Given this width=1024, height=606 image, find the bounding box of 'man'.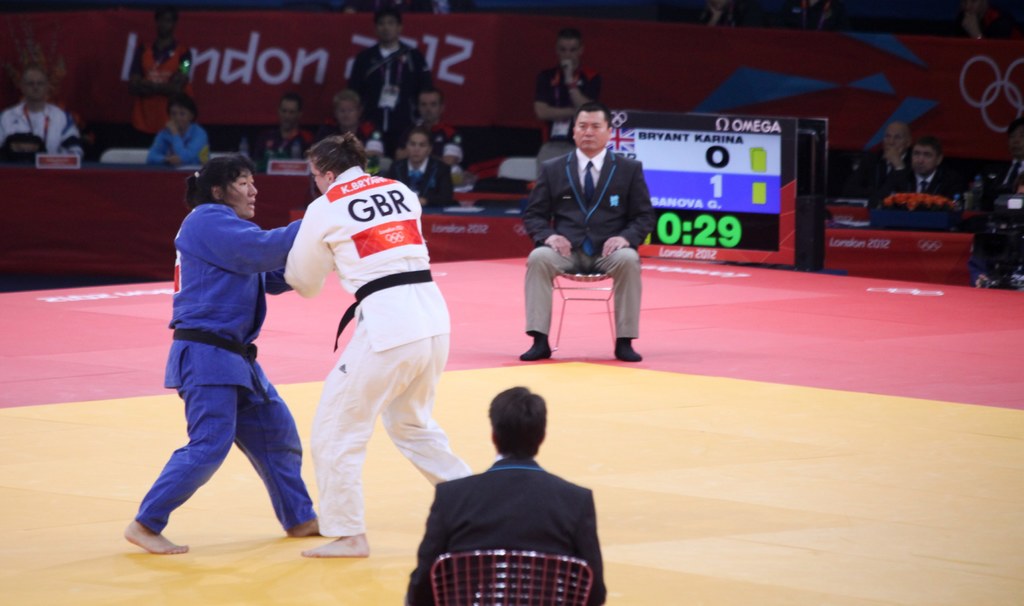
<box>127,4,195,145</box>.
